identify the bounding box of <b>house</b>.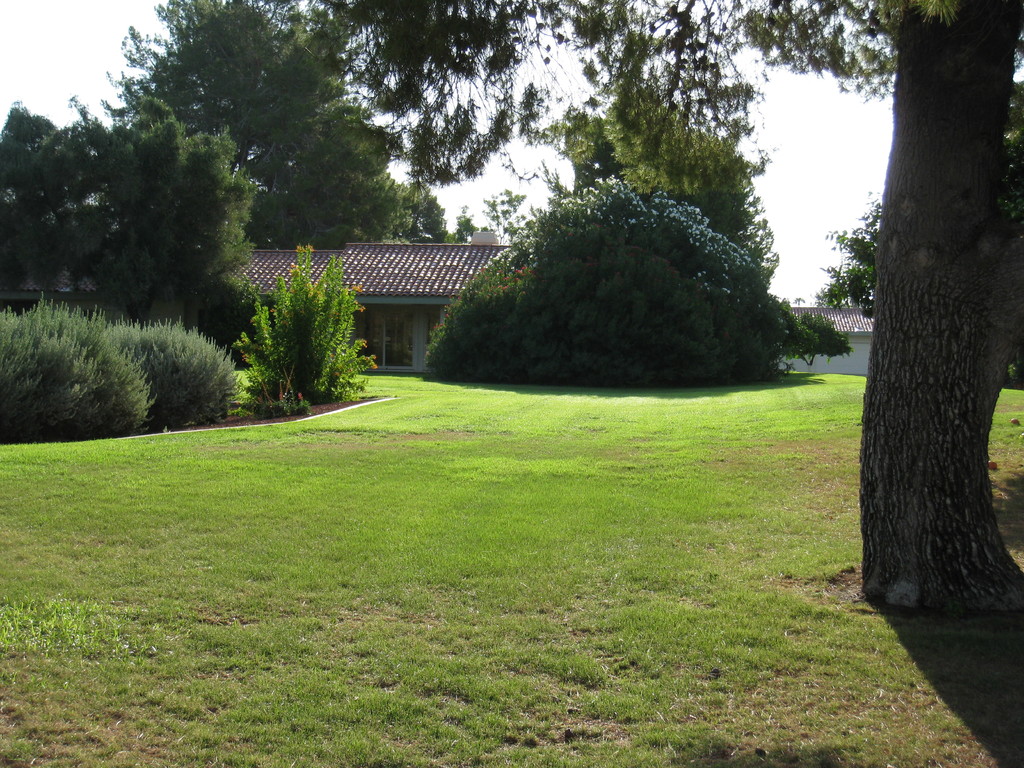
x1=223 y1=207 x2=534 y2=384.
